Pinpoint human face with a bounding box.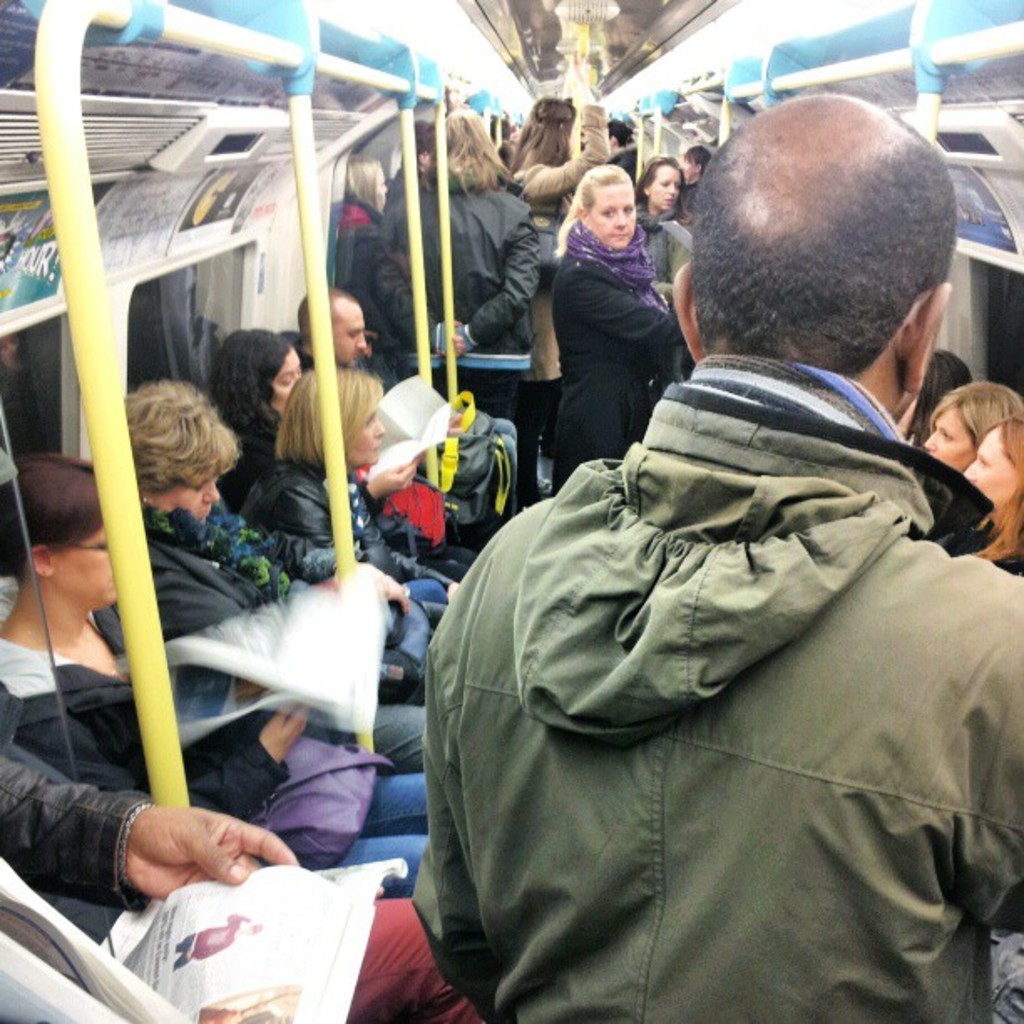
<box>346,410,383,467</box>.
